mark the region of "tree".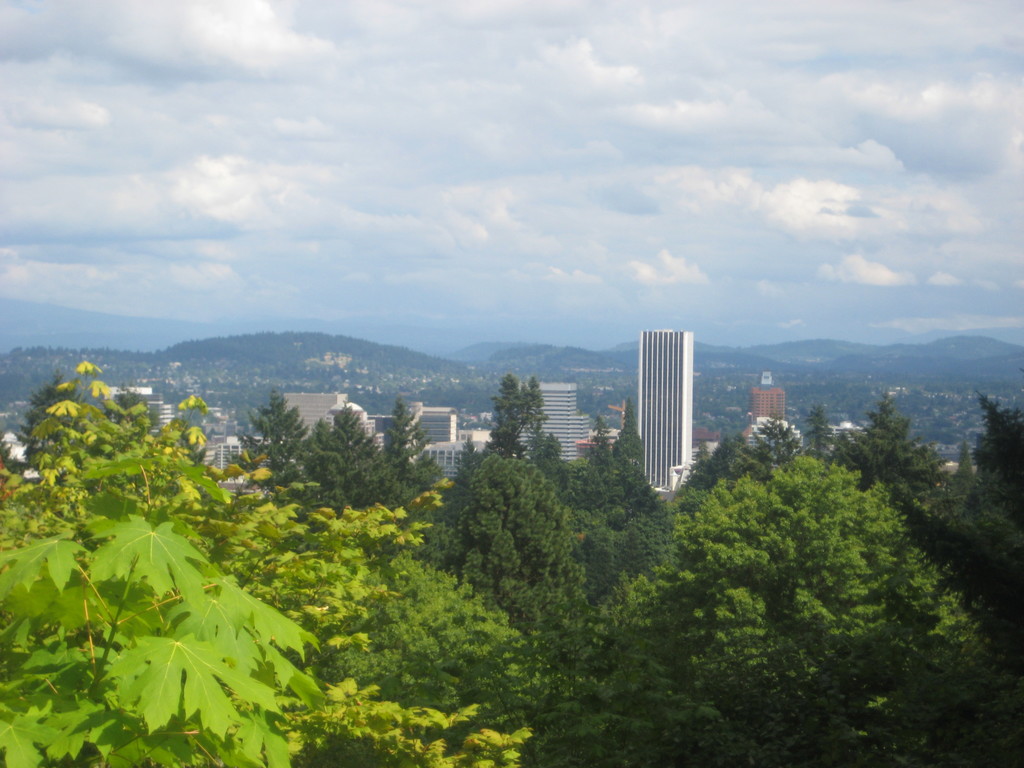
Region: box(611, 403, 672, 575).
